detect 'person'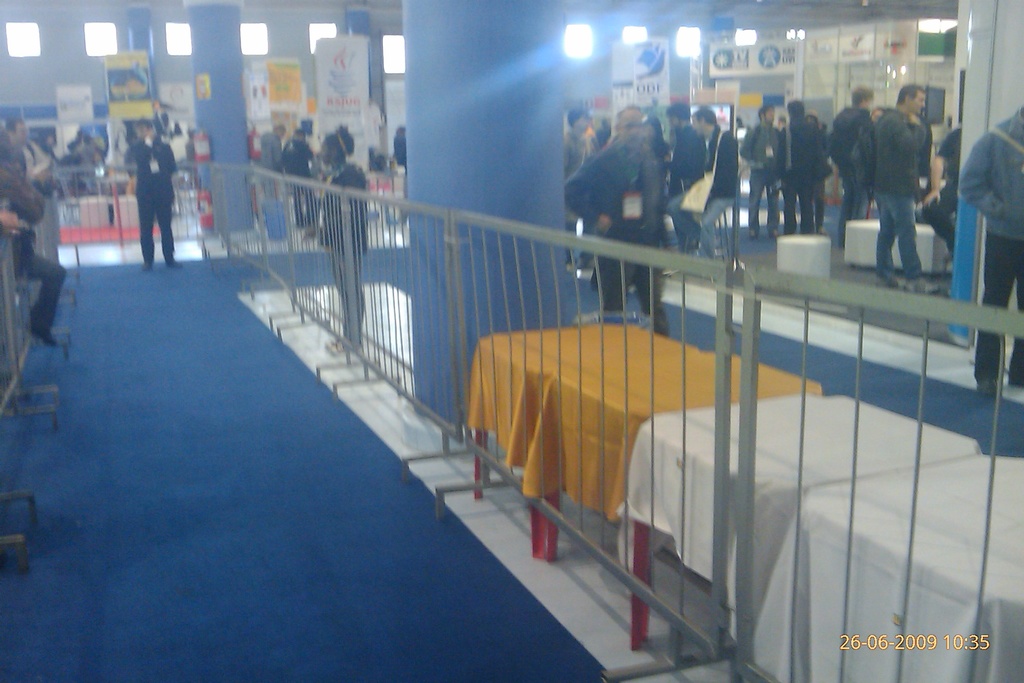
pyautogui.locateOnScreen(558, 100, 607, 284)
